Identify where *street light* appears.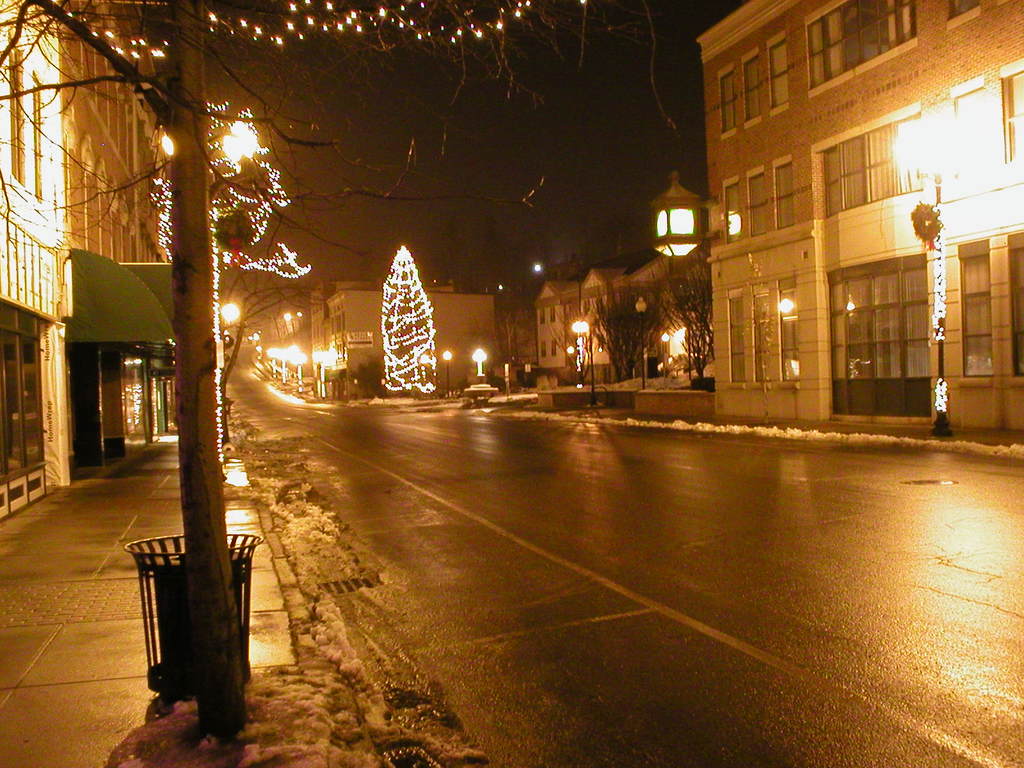
Appears at l=663, t=328, r=673, b=384.
